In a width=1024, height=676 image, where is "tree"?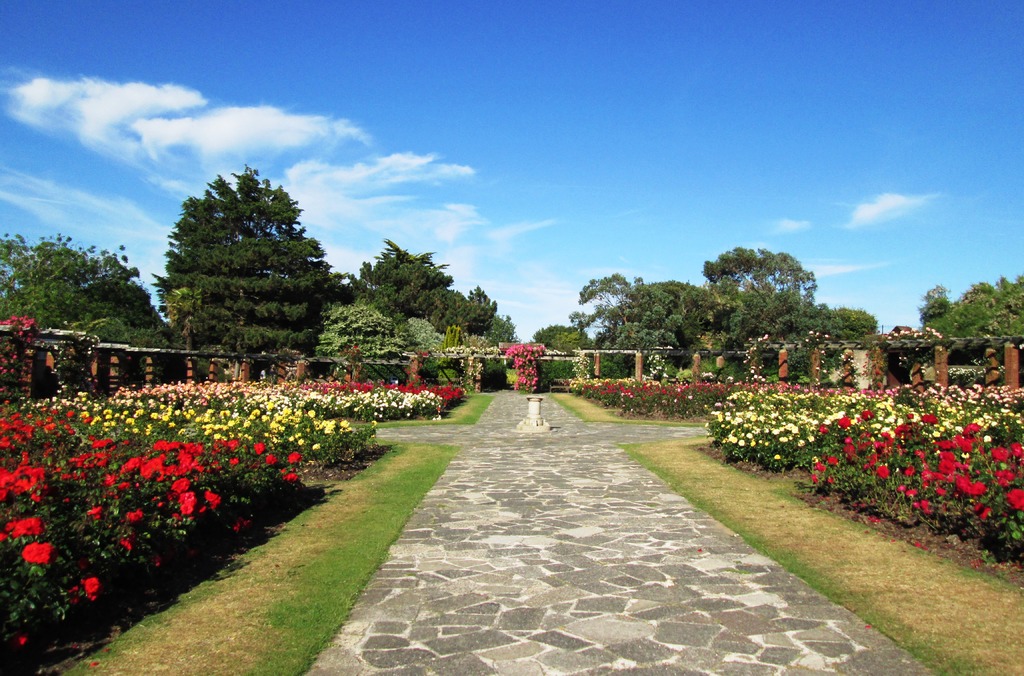
region(156, 258, 236, 383).
